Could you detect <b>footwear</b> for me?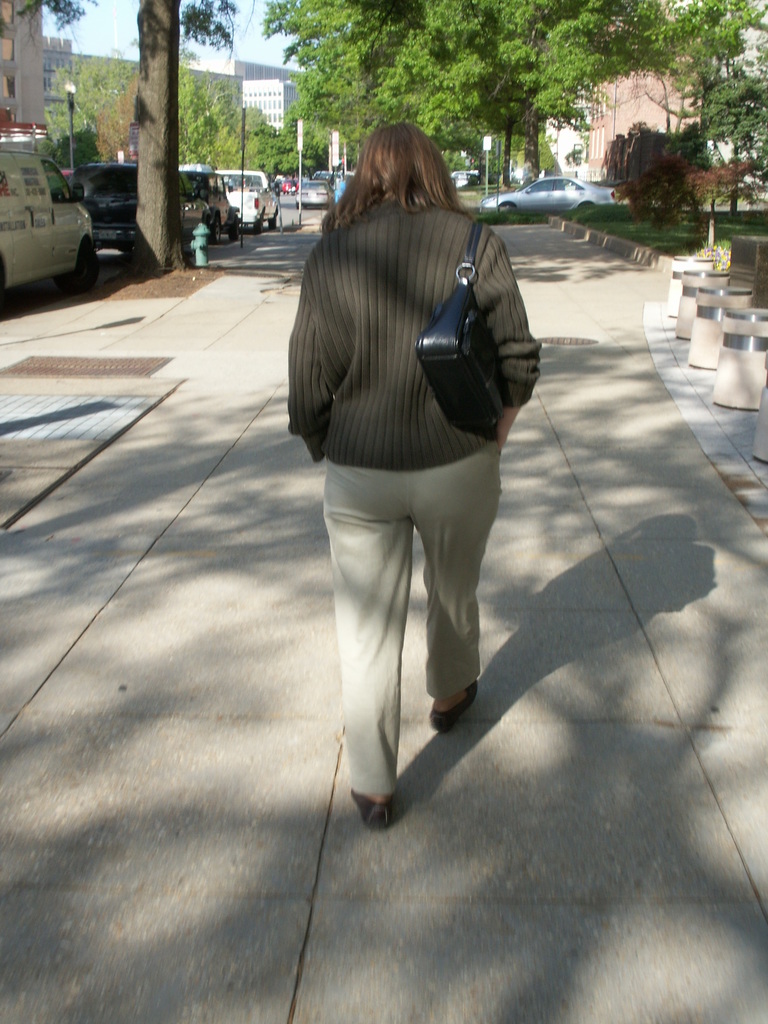
Detection result: x1=342, y1=780, x2=394, y2=829.
